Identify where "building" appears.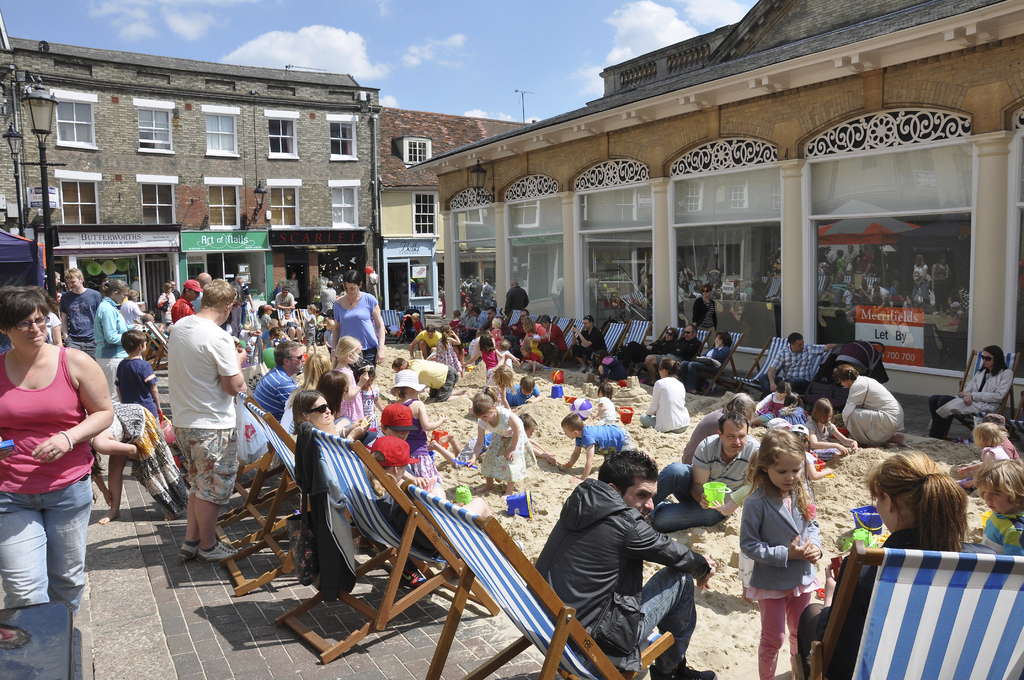
Appears at [left=381, top=108, right=534, bottom=317].
